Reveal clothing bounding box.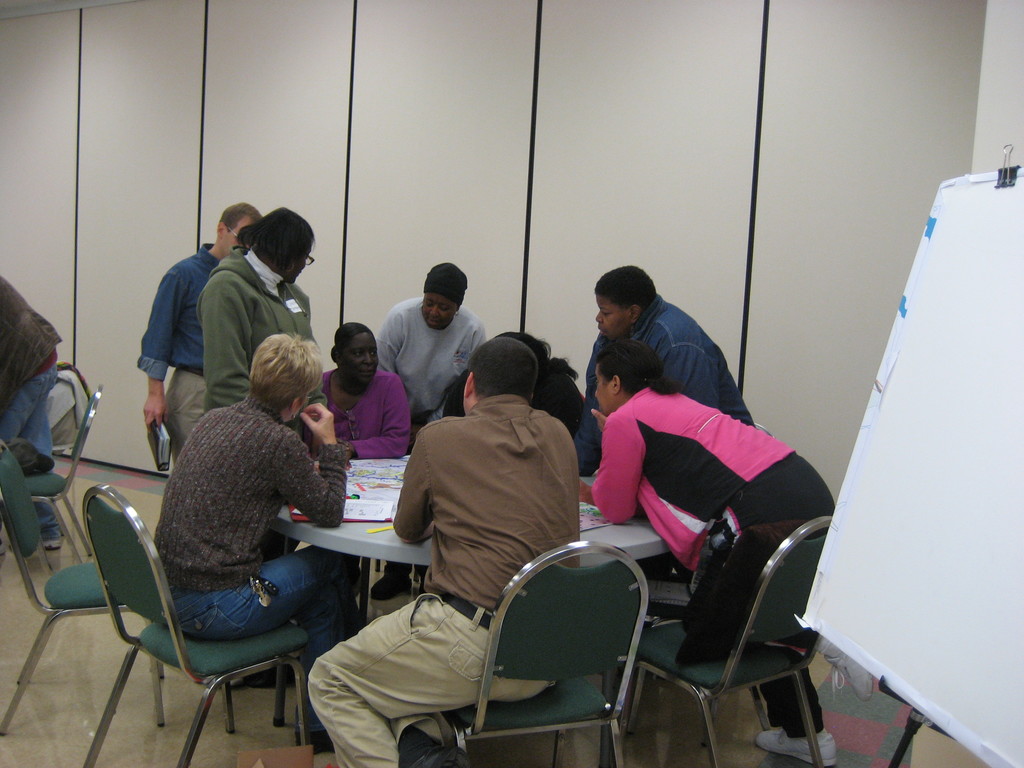
Revealed: Rect(319, 367, 401, 465).
